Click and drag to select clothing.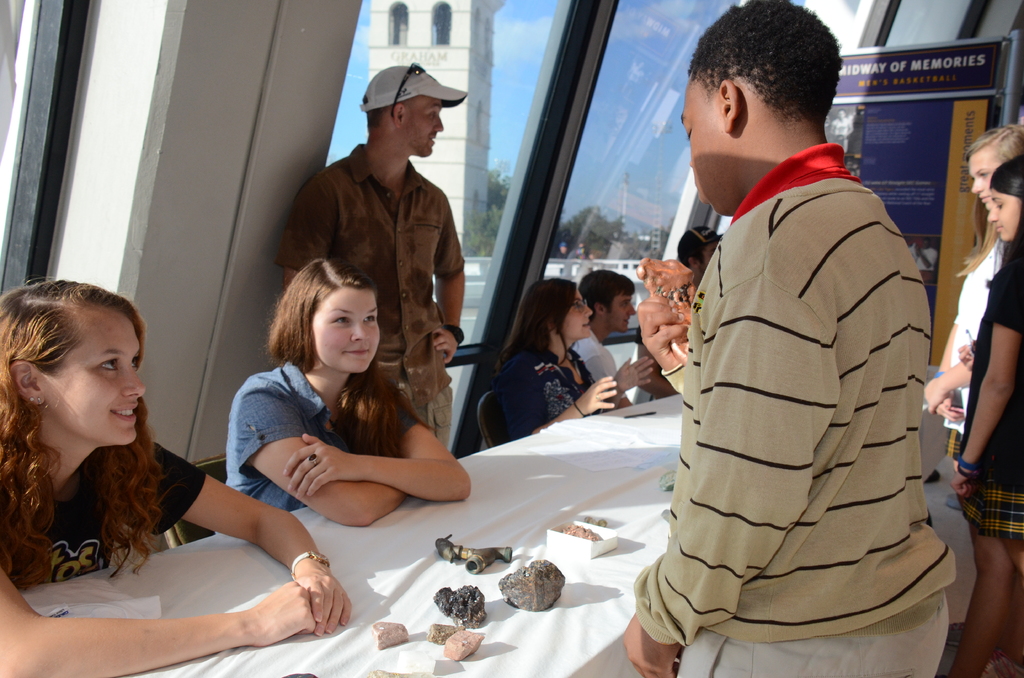
Selection: region(0, 426, 205, 596).
